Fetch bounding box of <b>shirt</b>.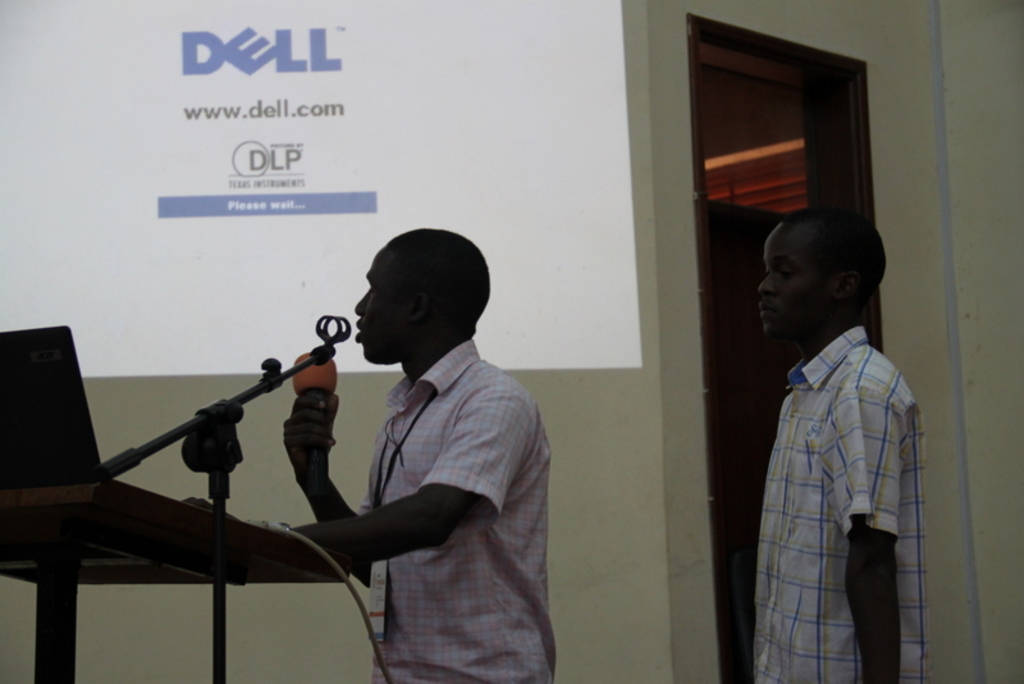
Bbox: bbox=[357, 339, 558, 683].
